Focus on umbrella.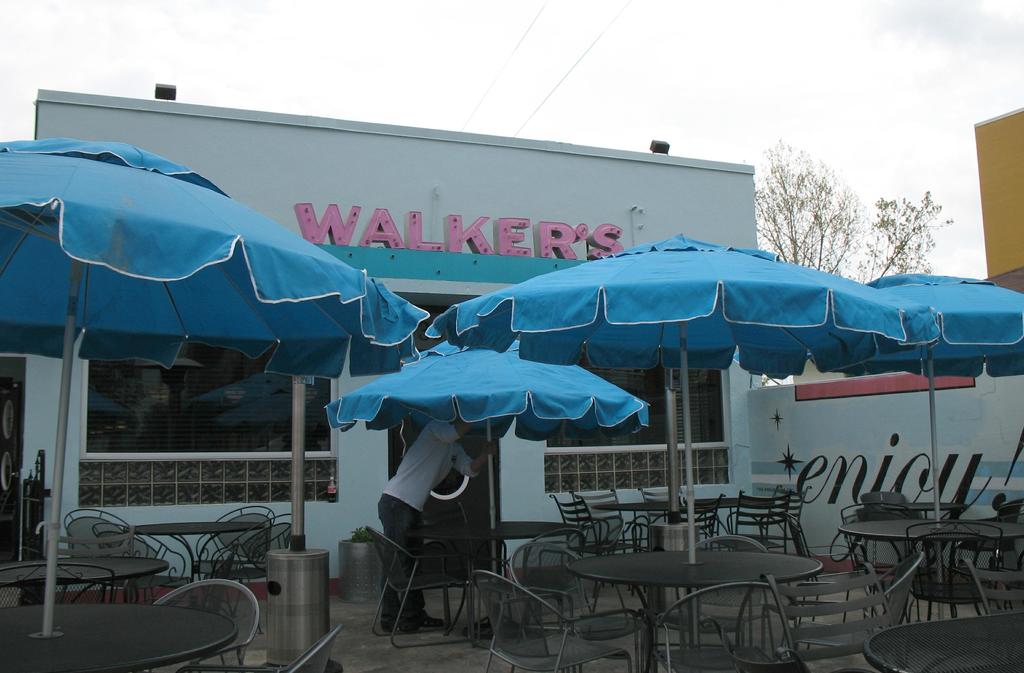
Focused at 429 221 941 574.
